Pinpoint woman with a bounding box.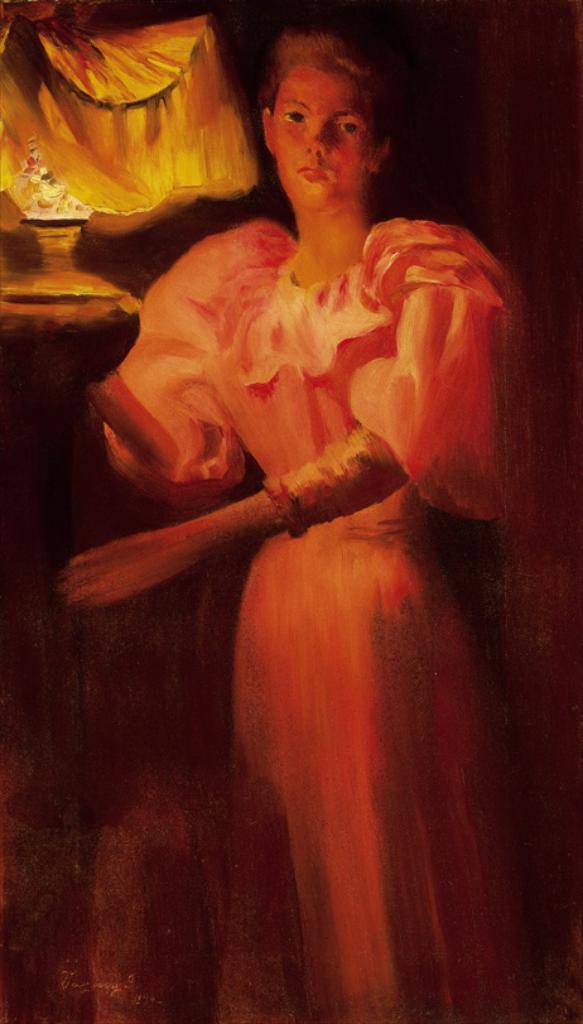
bbox=(76, 39, 520, 1005).
